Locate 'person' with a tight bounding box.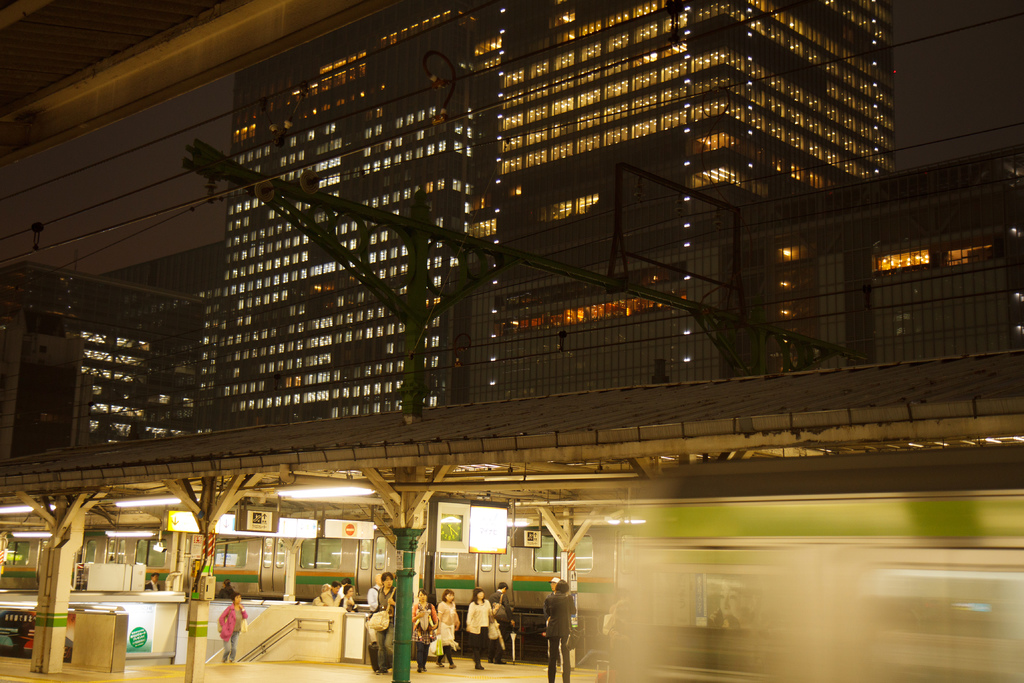
box=[433, 591, 459, 667].
